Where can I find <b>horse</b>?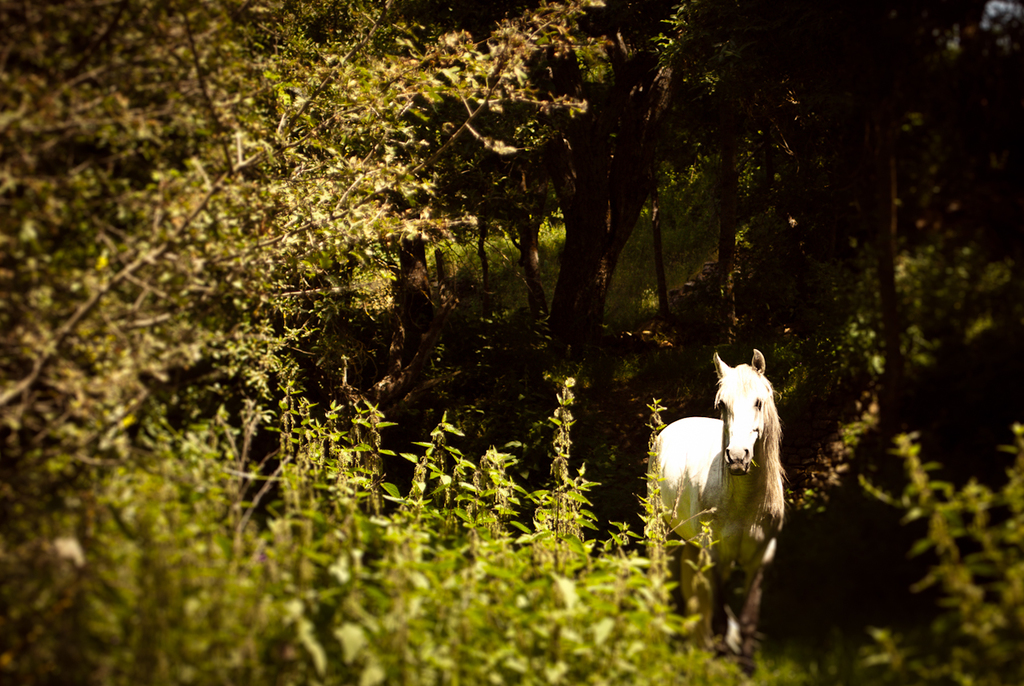
You can find it at x1=645 y1=350 x2=791 y2=663.
